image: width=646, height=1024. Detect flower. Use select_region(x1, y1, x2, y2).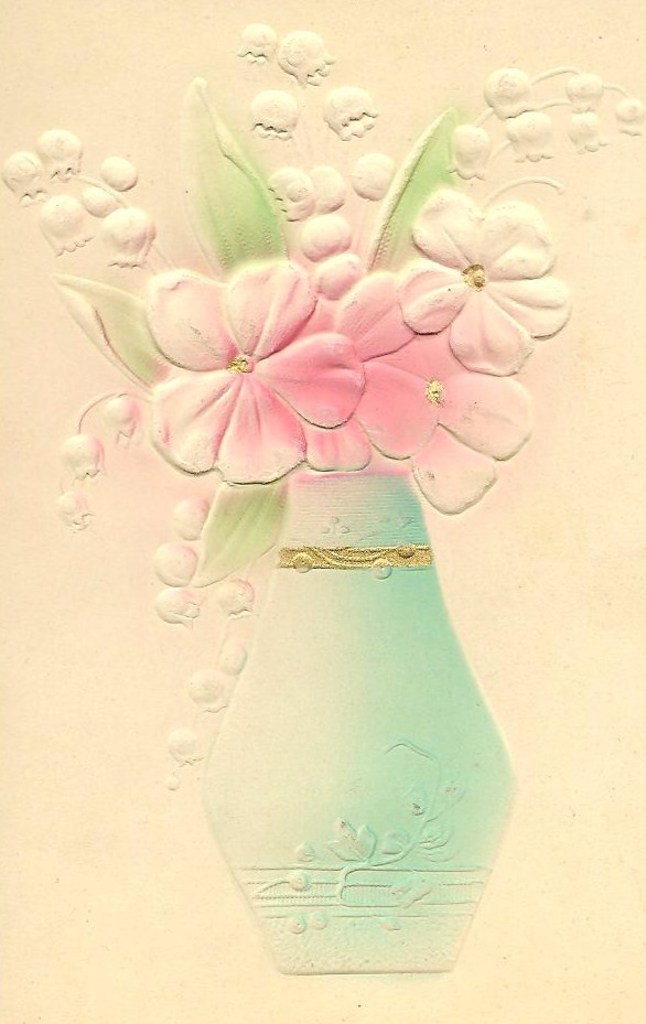
select_region(60, 432, 108, 482).
